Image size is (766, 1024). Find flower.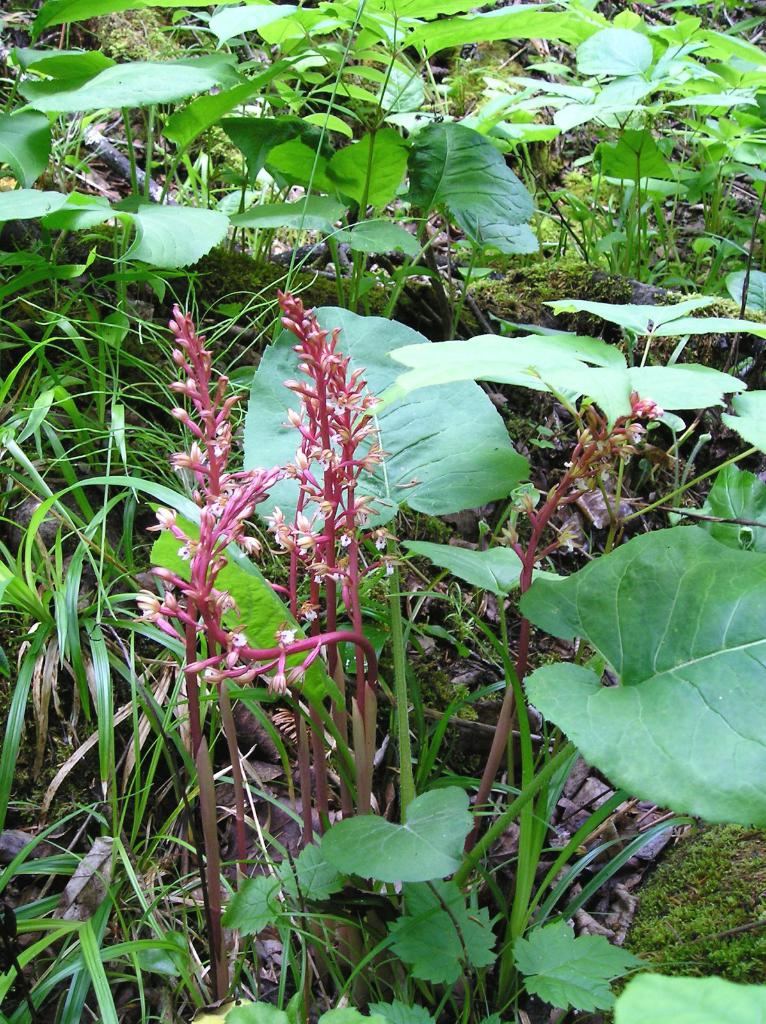
l=202, t=665, r=230, b=686.
